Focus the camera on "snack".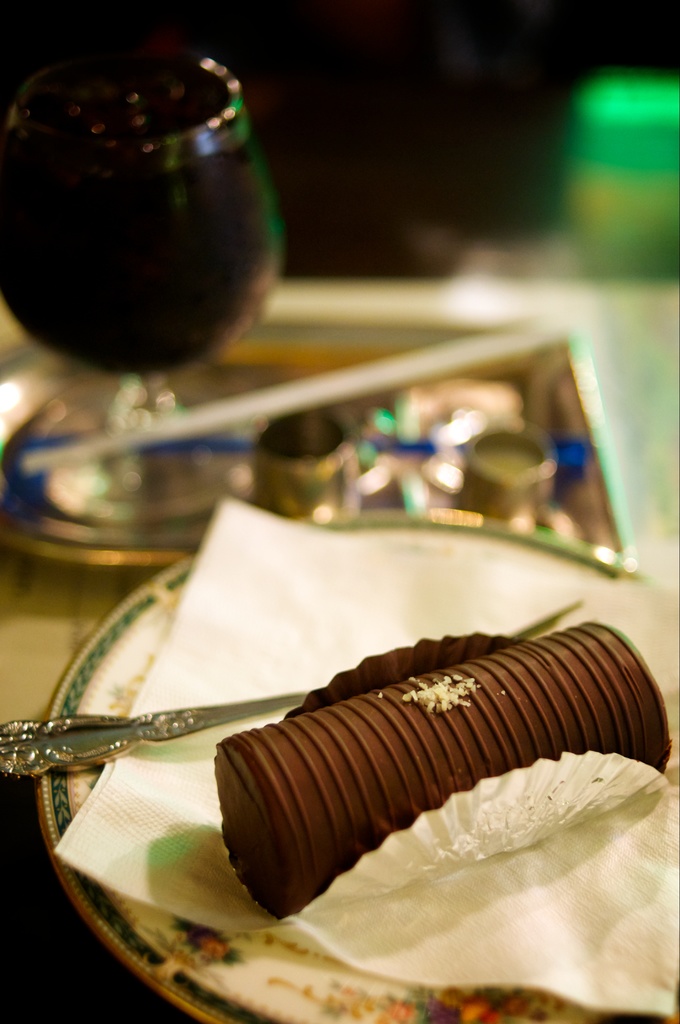
Focus region: rect(158, 643, 663, 948).
